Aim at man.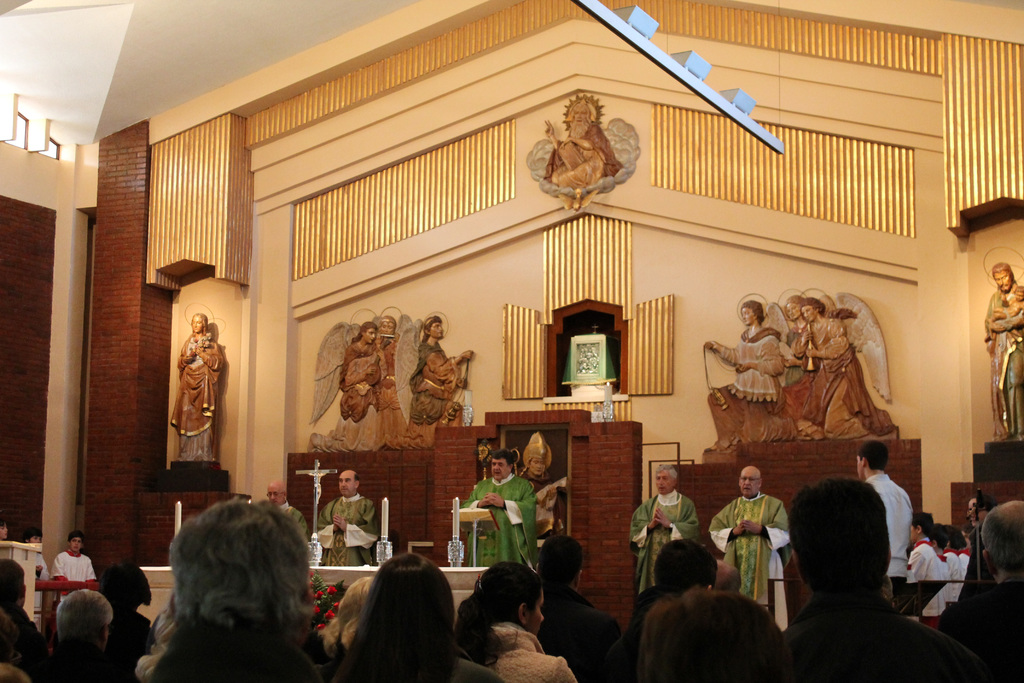
Aimed at [942, 501, 1023, 682].
